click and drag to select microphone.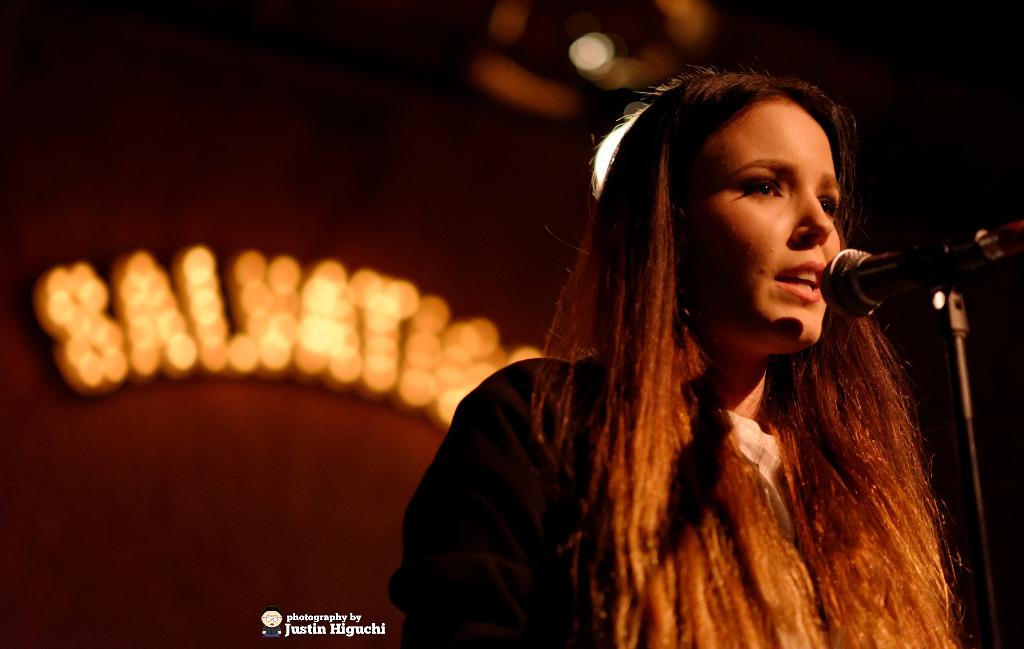
Selection: 817/215/1008/330.
